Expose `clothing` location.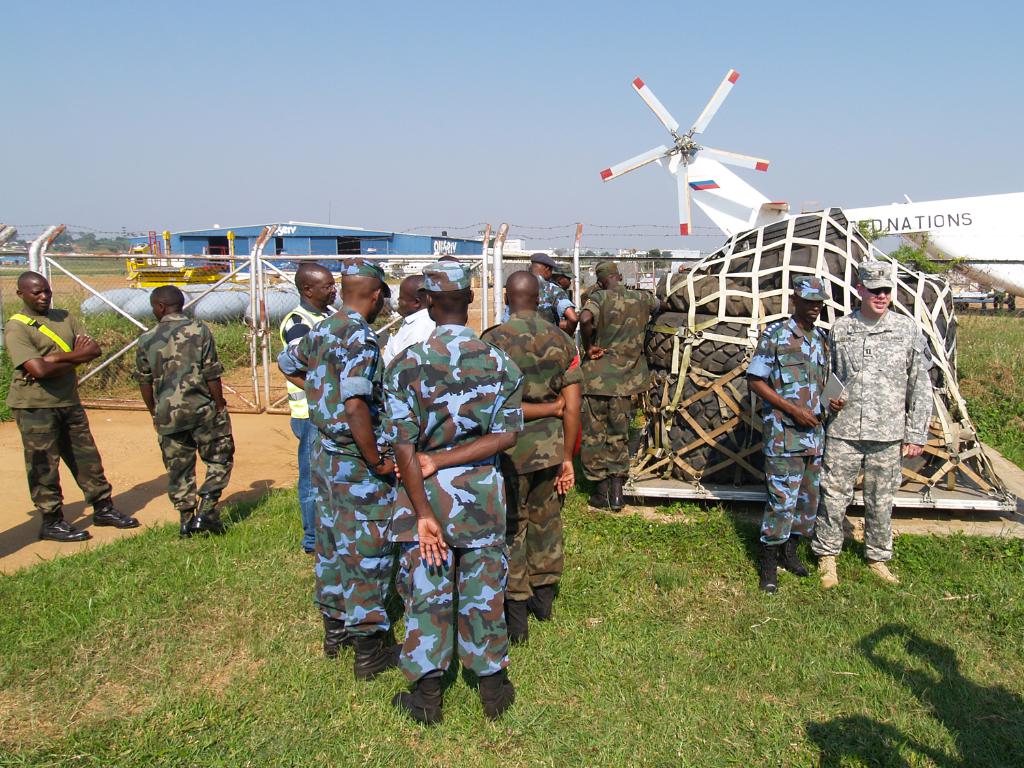
Exposed at 465:314:575:608.
